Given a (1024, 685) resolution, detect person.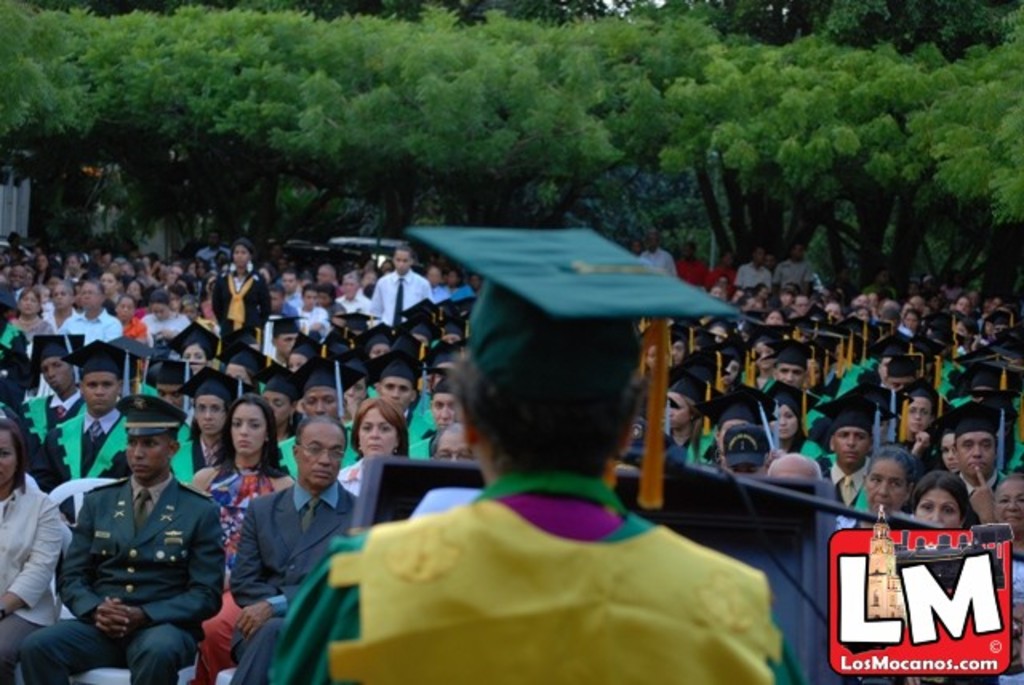
crop(178, 362, 254, 488).
